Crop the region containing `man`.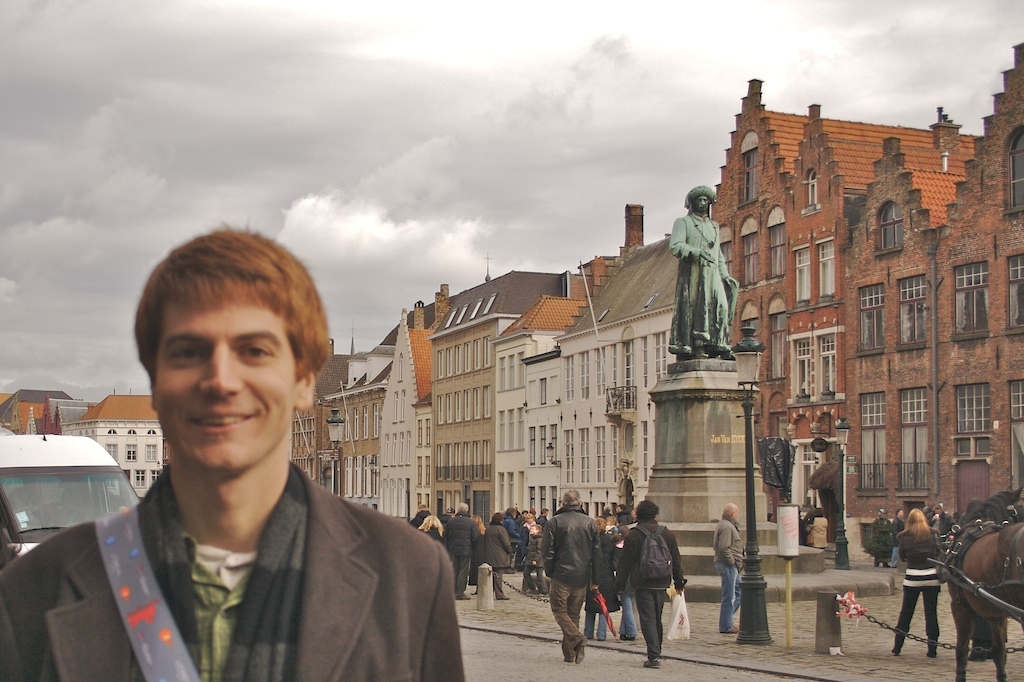
Crop region: locate(868, 511, 891, 567).
